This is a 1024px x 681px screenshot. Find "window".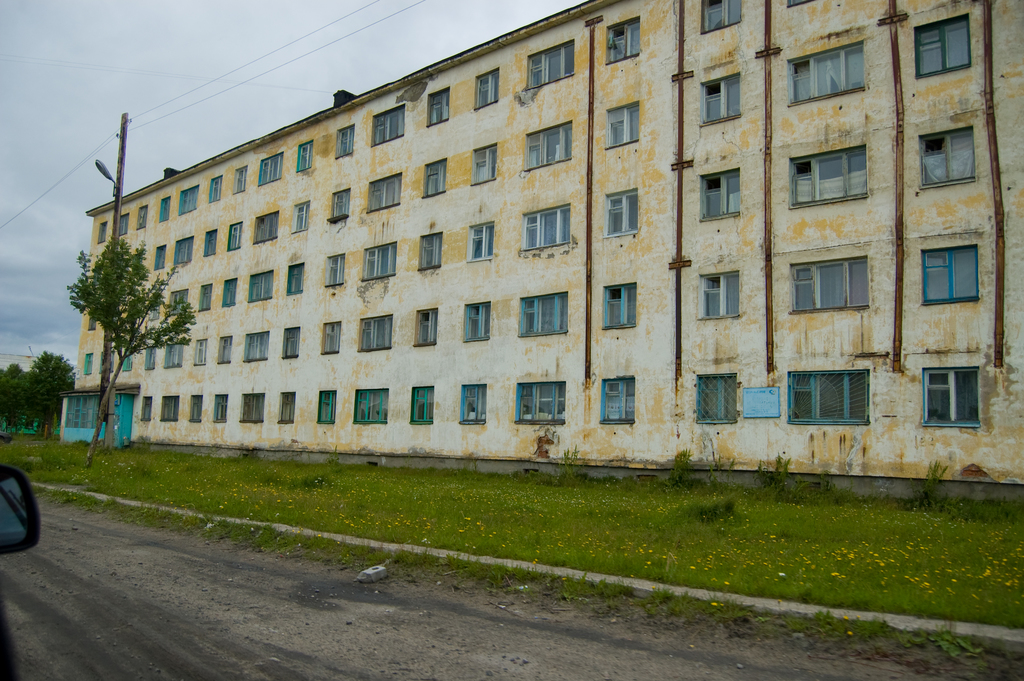
Bounding box: 413, 305, 439, 346.
